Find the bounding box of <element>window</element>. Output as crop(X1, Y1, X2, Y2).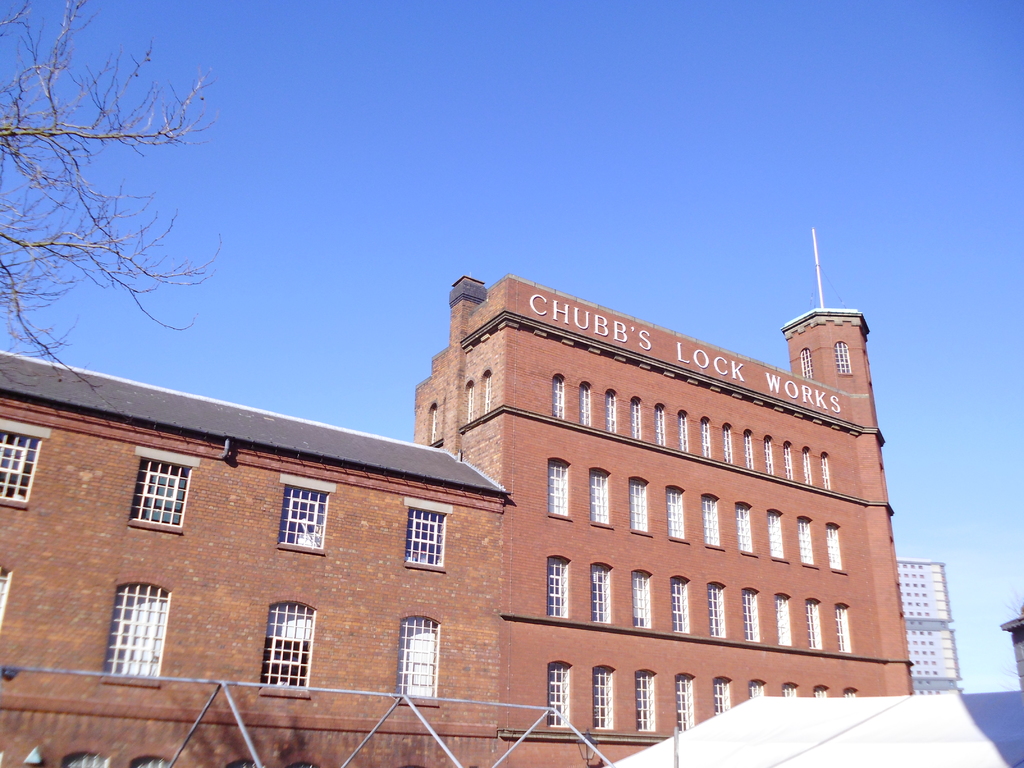
crop(428, 403, 440, 441).
